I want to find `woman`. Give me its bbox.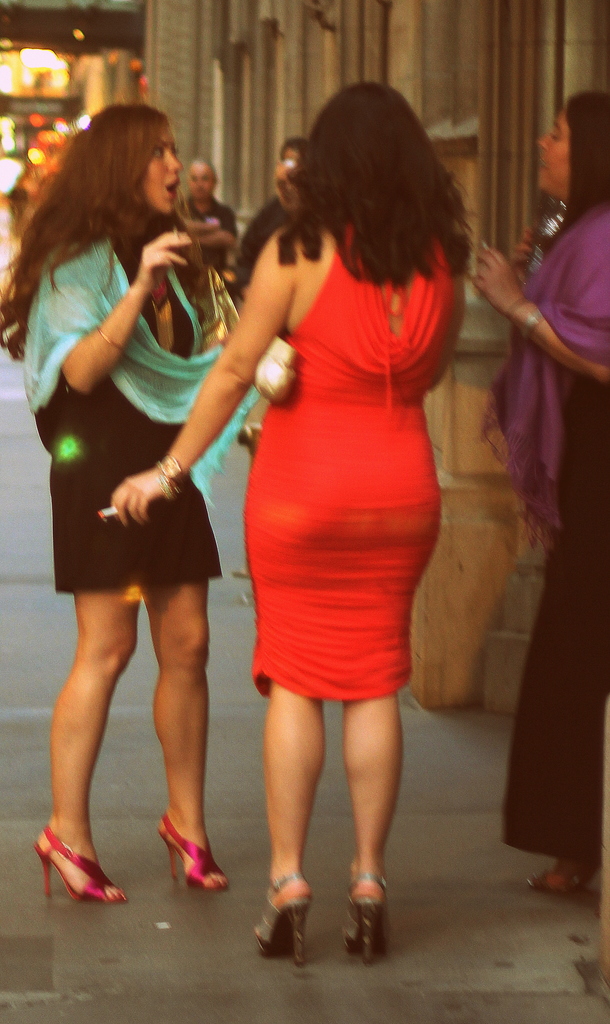
0,104,260,913.
